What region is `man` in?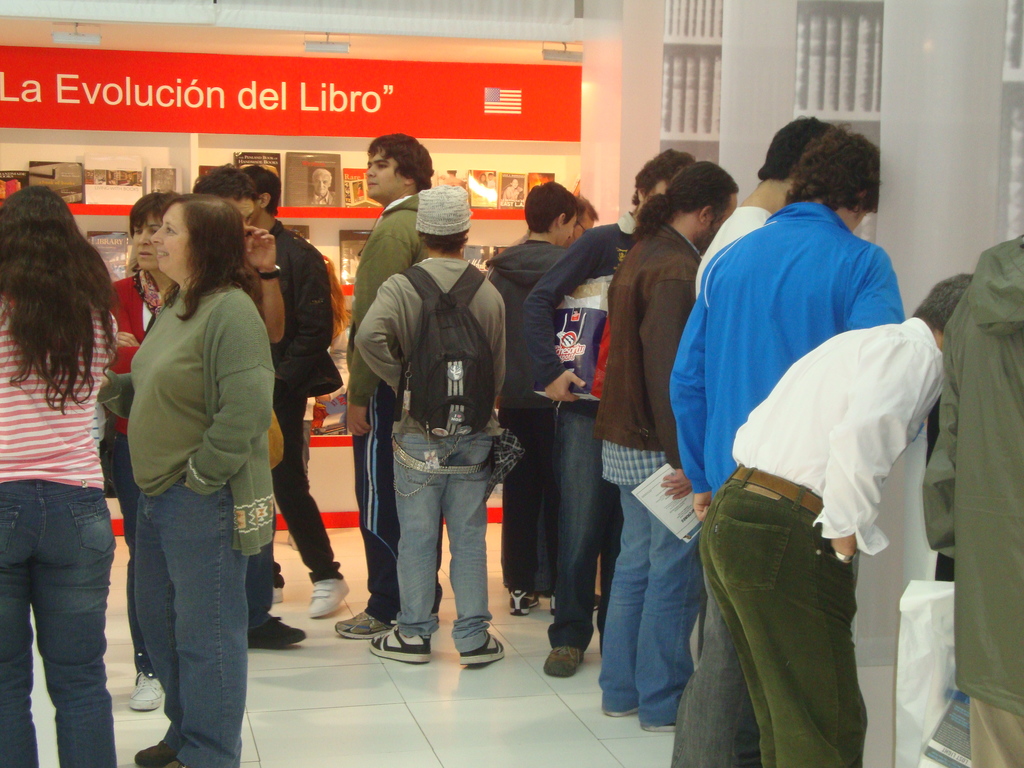
488,180,578,612.
